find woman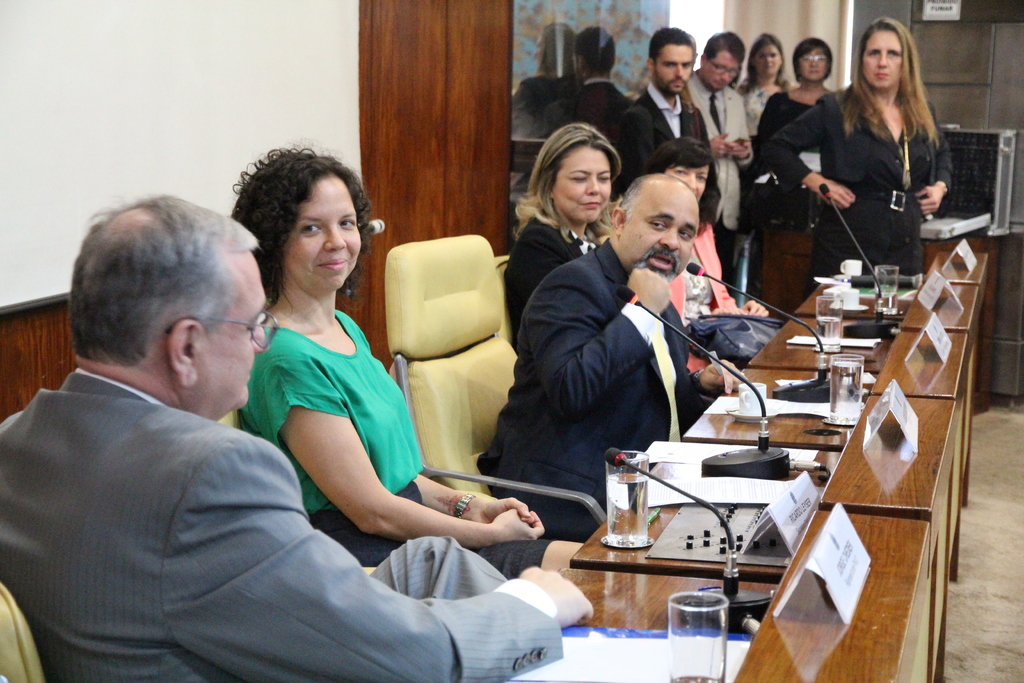
select_region(504, 122, 621, 353)
